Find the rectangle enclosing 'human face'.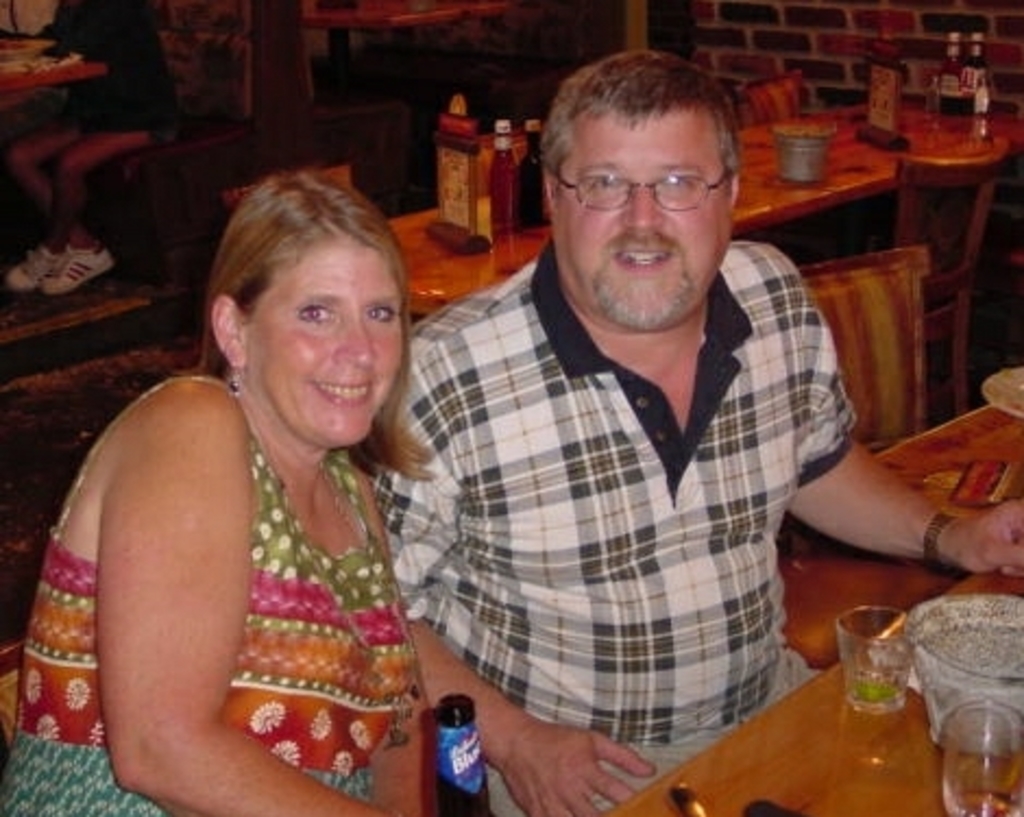
region(253, 251, 405, 447).
